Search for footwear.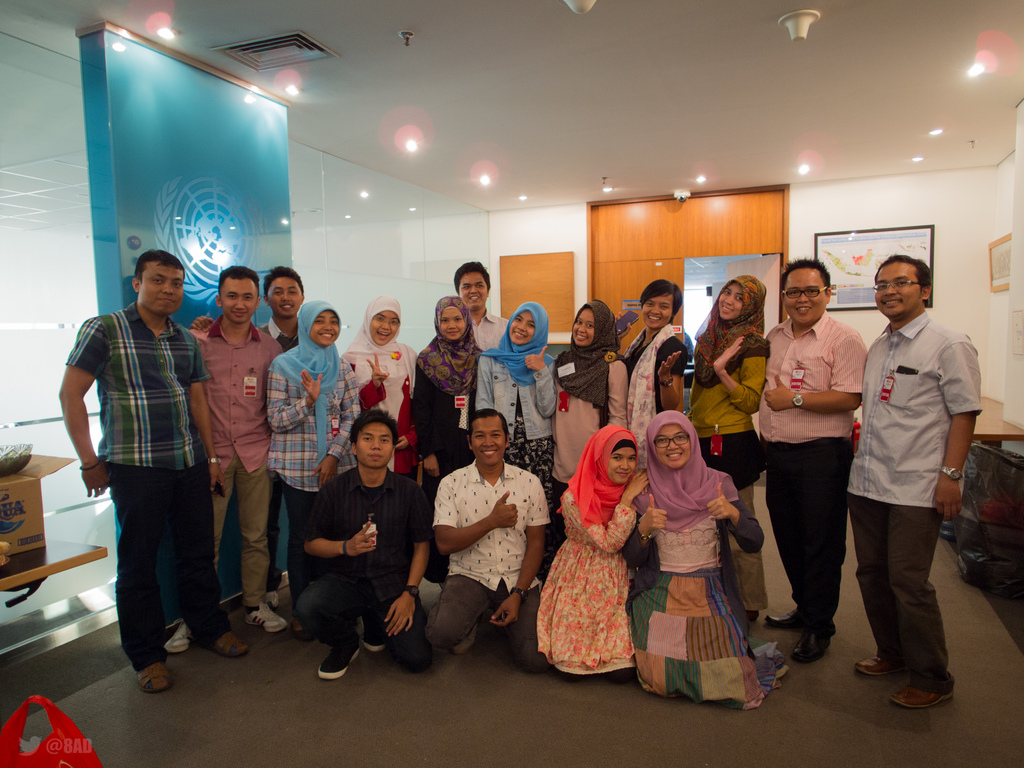
Found at [x1=792, y1=631, x2=834, y2=658].
